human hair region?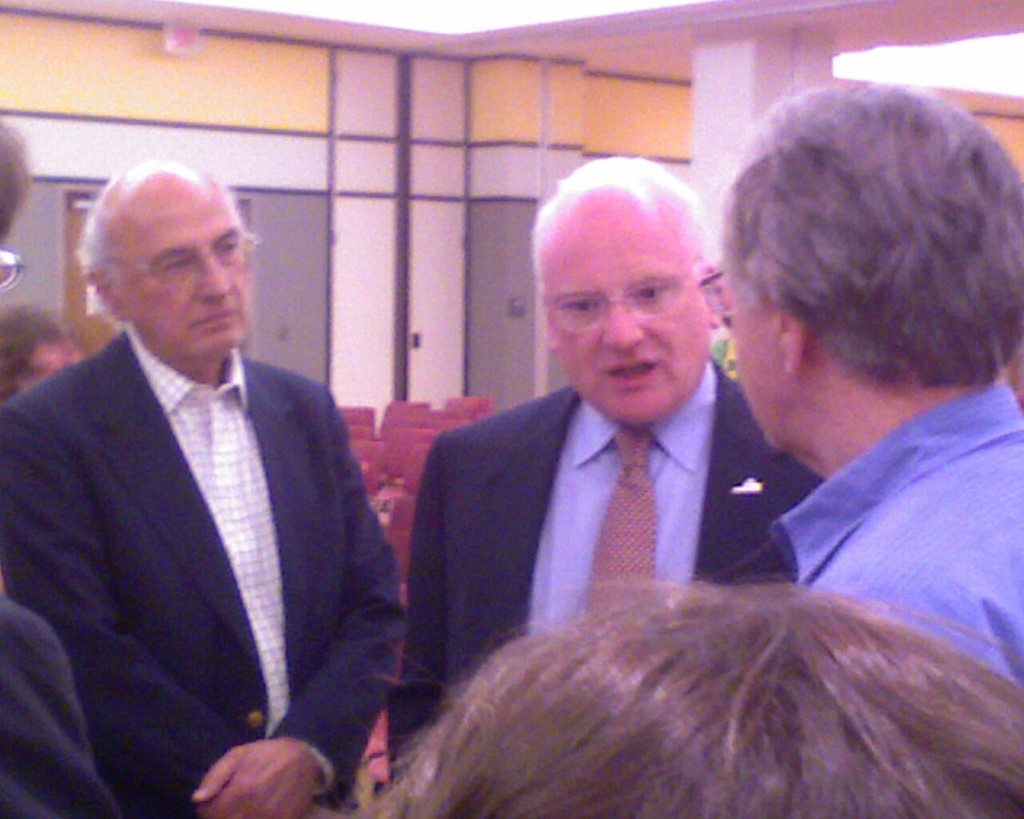
<box>717,93,1023,390</box>
